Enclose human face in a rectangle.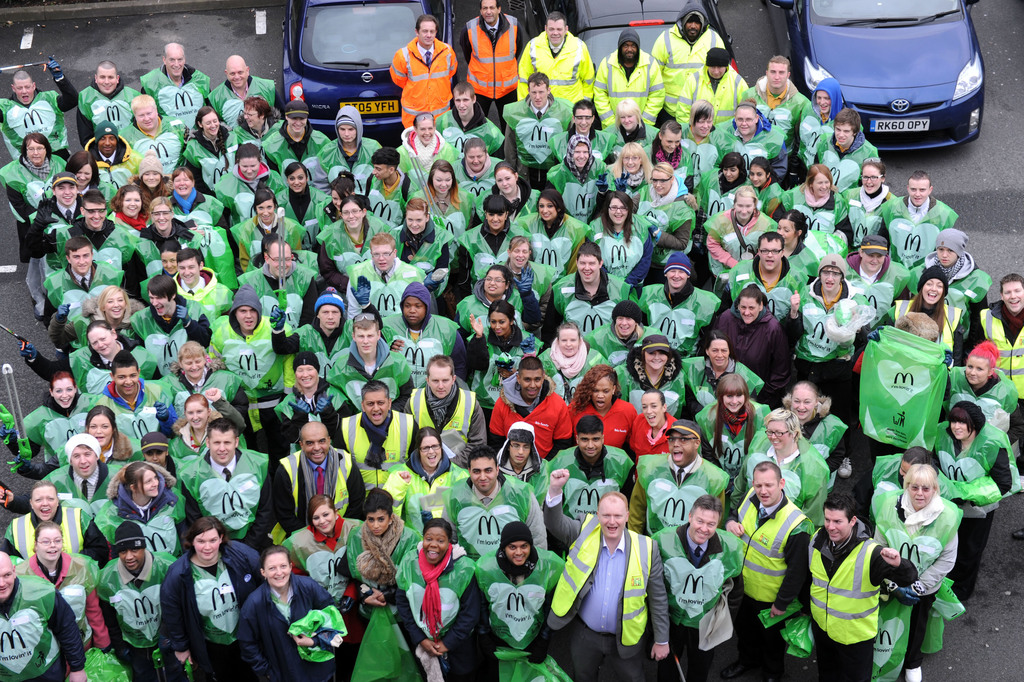
x1=575 y1=250 x2=599 y2=278.
